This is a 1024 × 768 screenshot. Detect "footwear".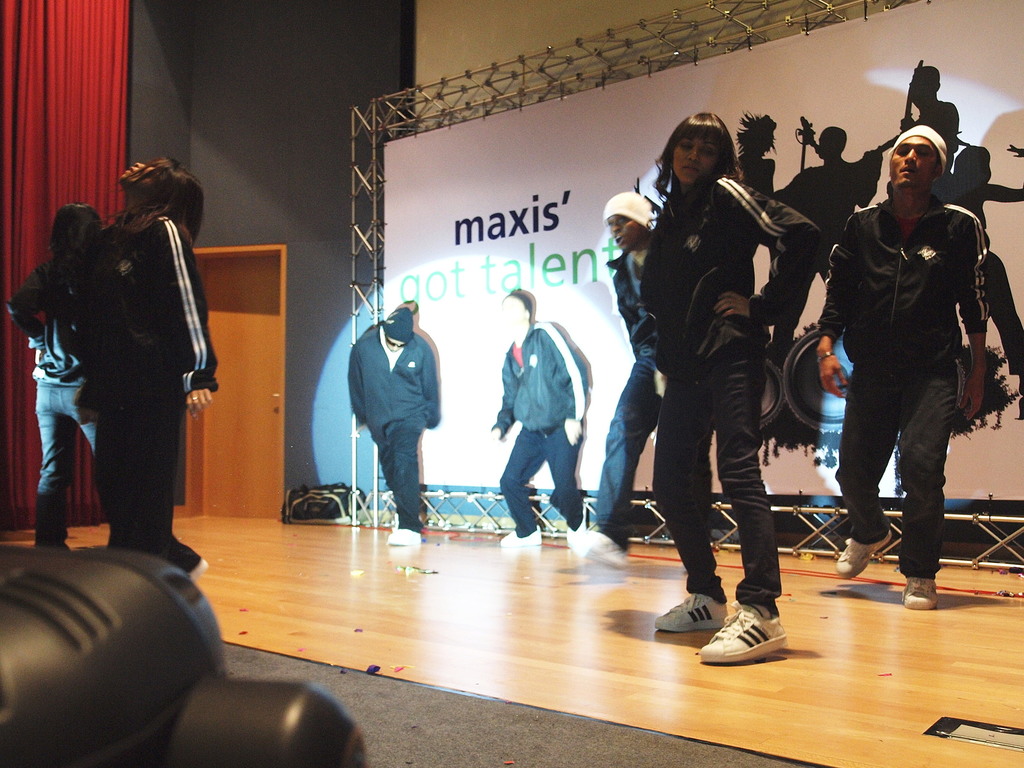
[left=389, top=528, right=422, bottom=546].
